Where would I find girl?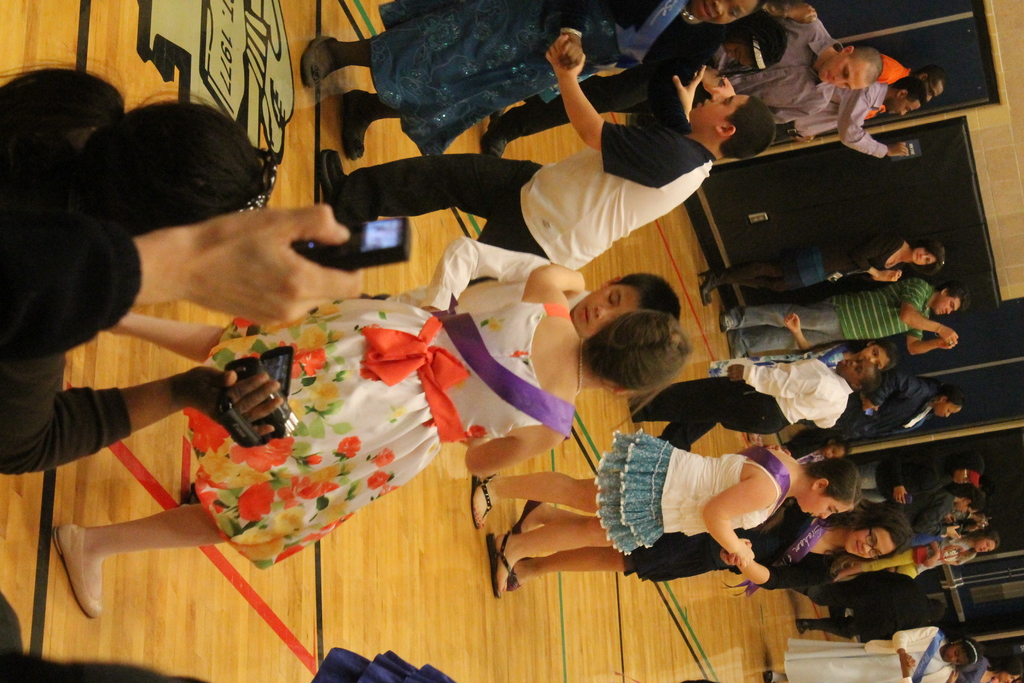
At 53/311/693/619.
